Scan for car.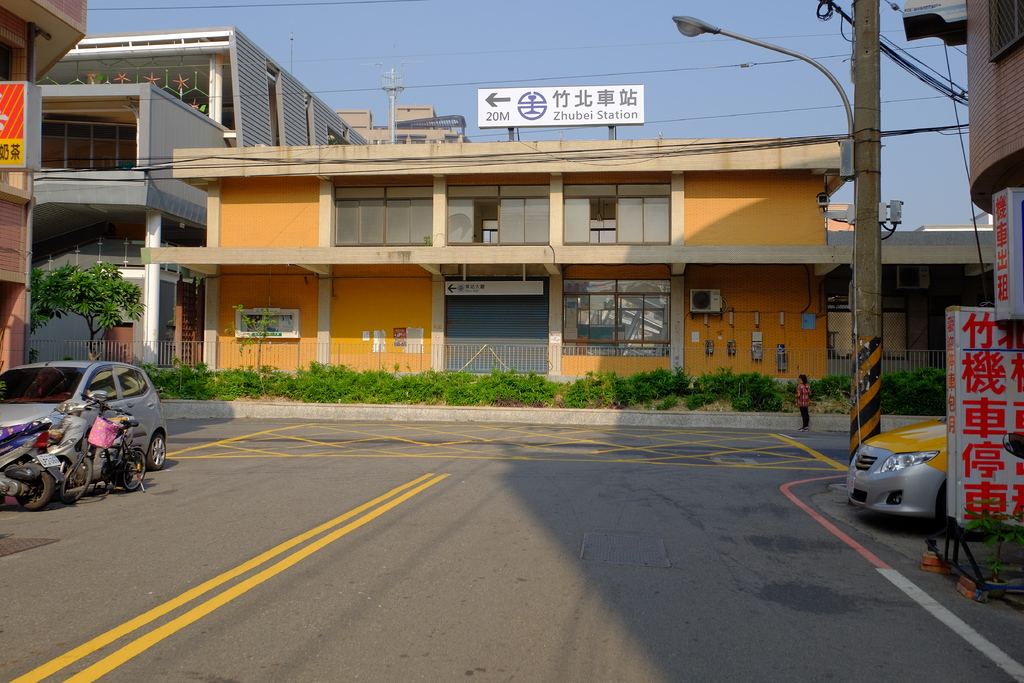
Scan result: 0:354:168:475.
